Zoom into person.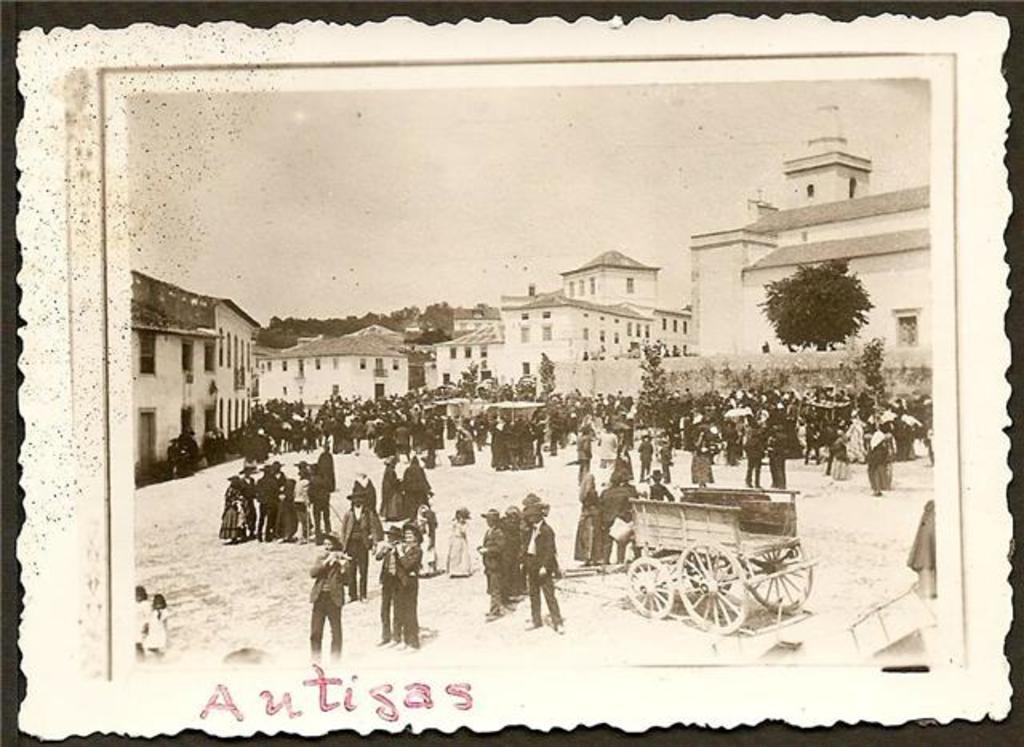
Zoom target: box=[389, 525, 422, 646].
